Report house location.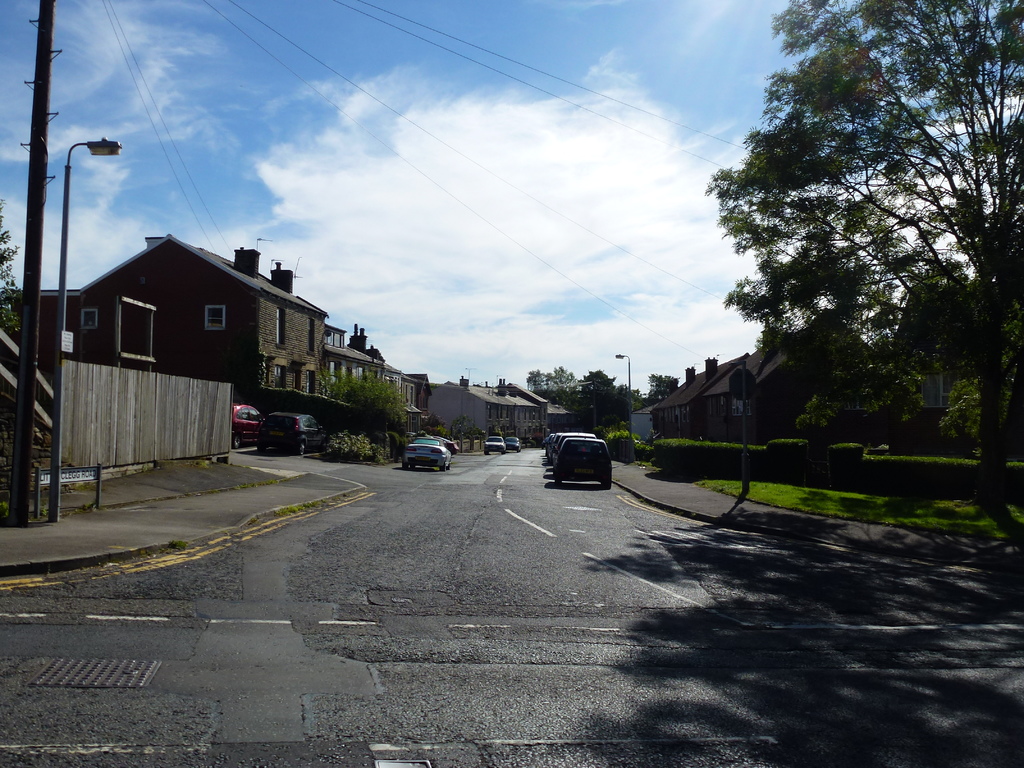
Report: box=[419, 376, 547, 442].
